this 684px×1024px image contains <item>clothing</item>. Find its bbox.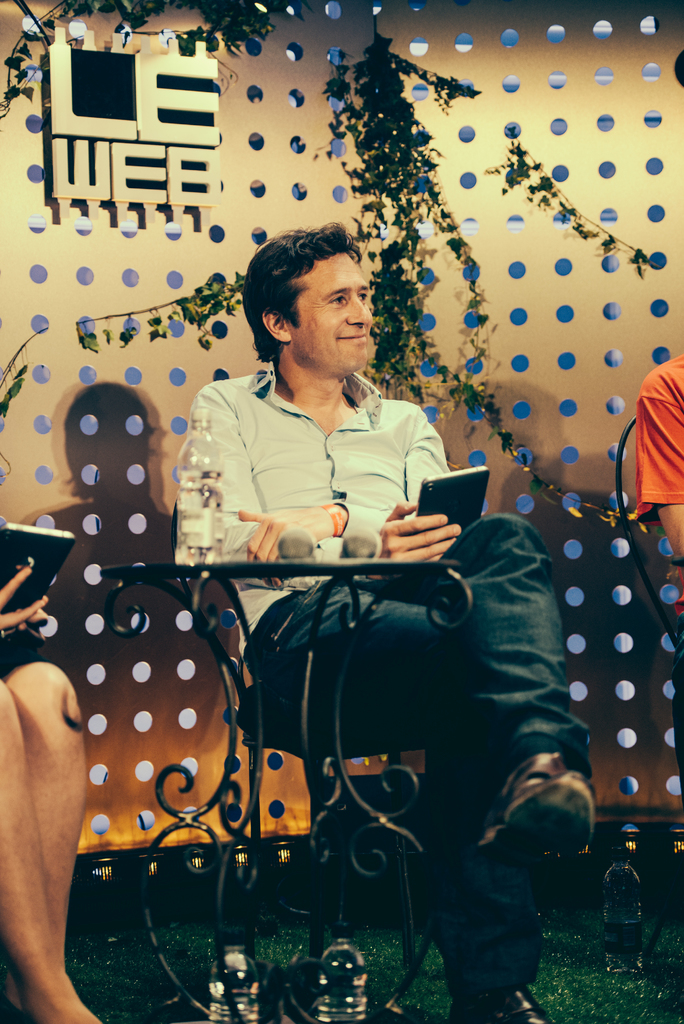
174, 348, 594, 1007.
